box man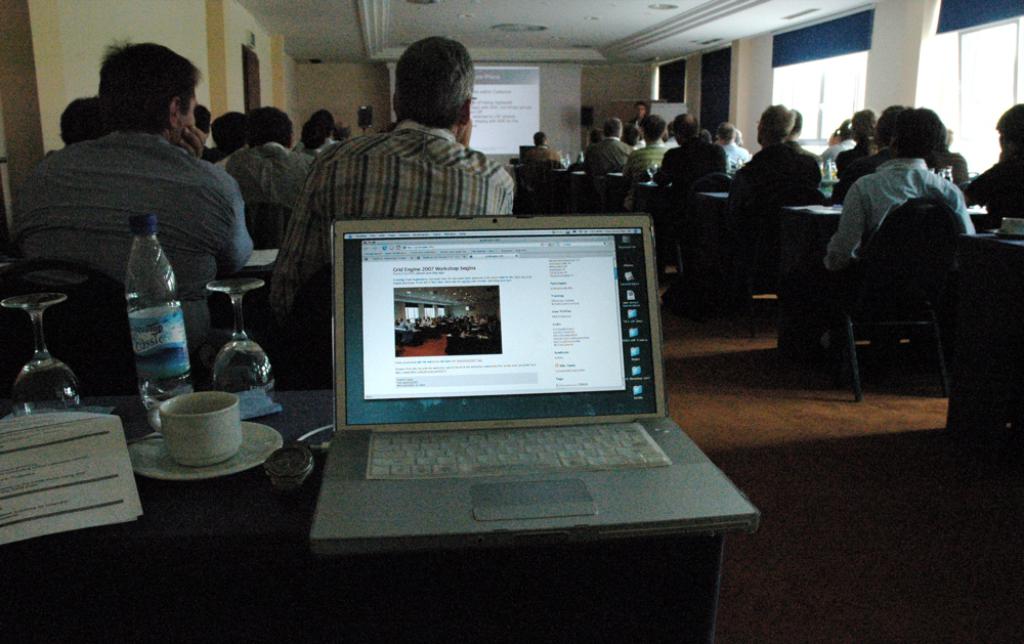
{"x1": 23, "y1": 61, "x2": 275, "y2": 390}
